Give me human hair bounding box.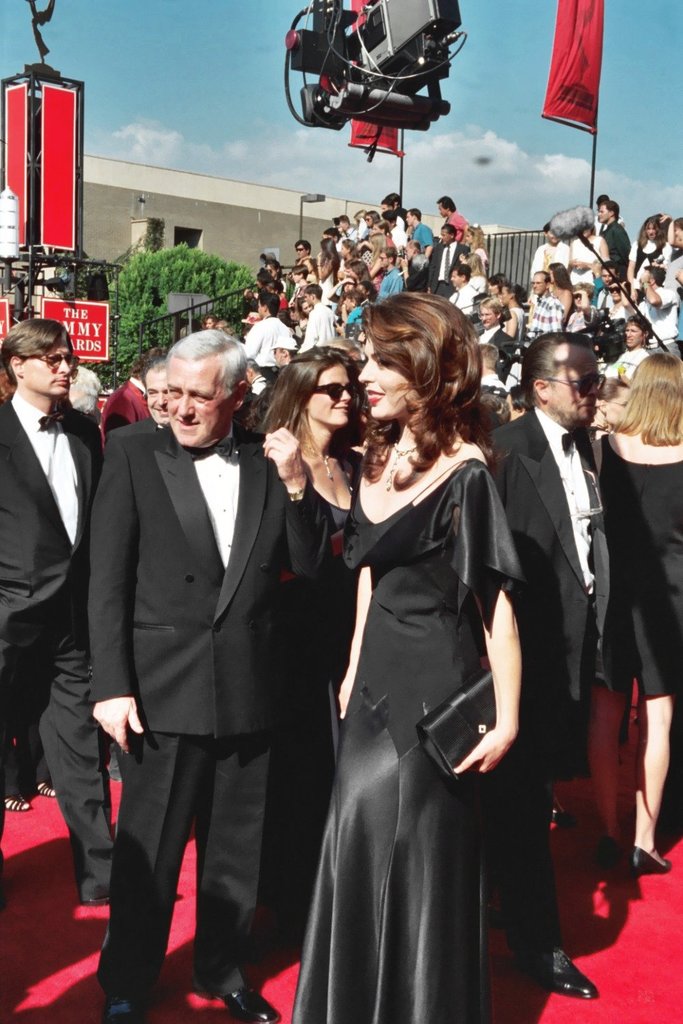
344:240:351:248.
